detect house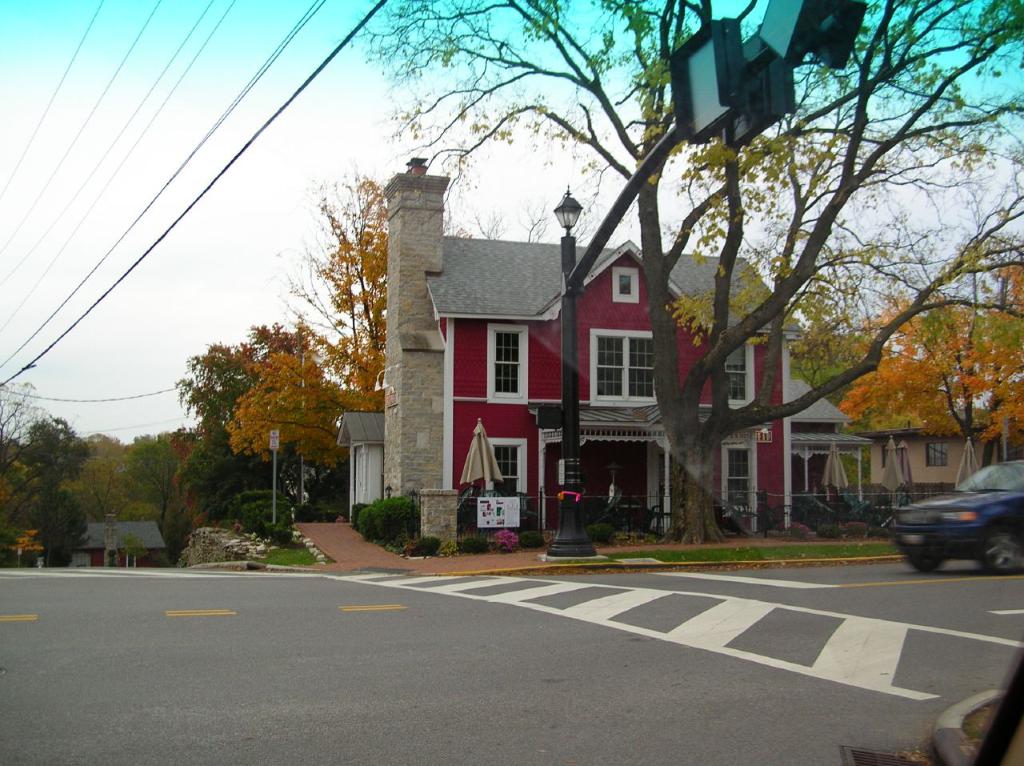
(x1=73, y1=513, x2=186, y2=563)
